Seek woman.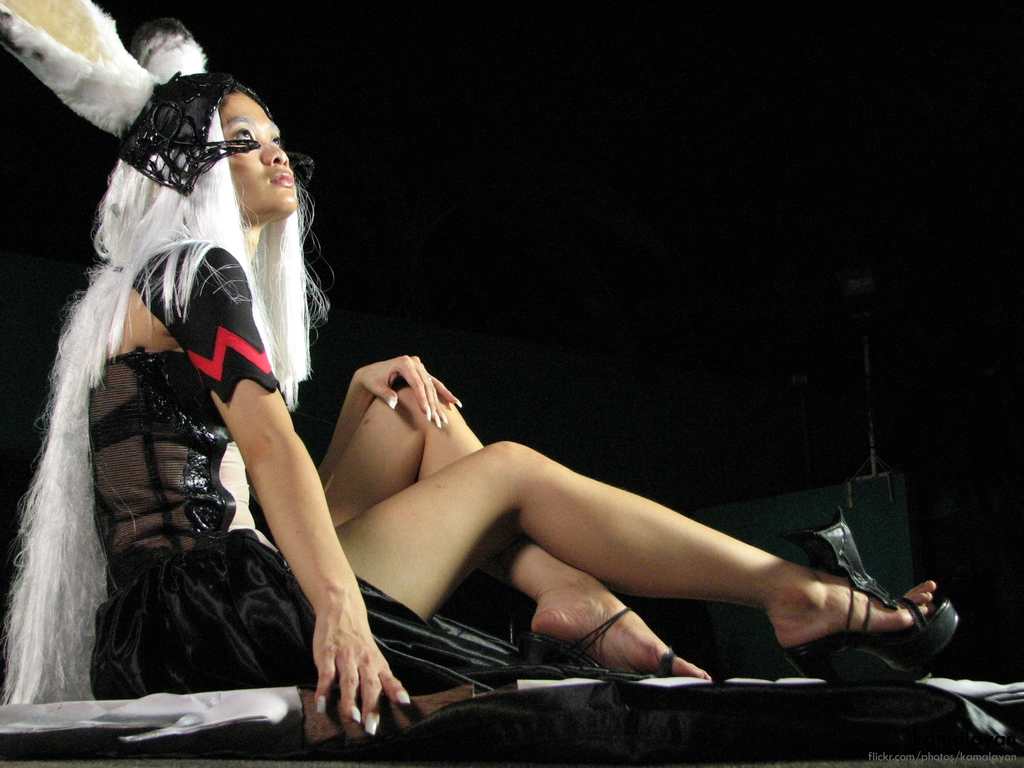
[x1=0, y1=0, x2=961, y2=740].
